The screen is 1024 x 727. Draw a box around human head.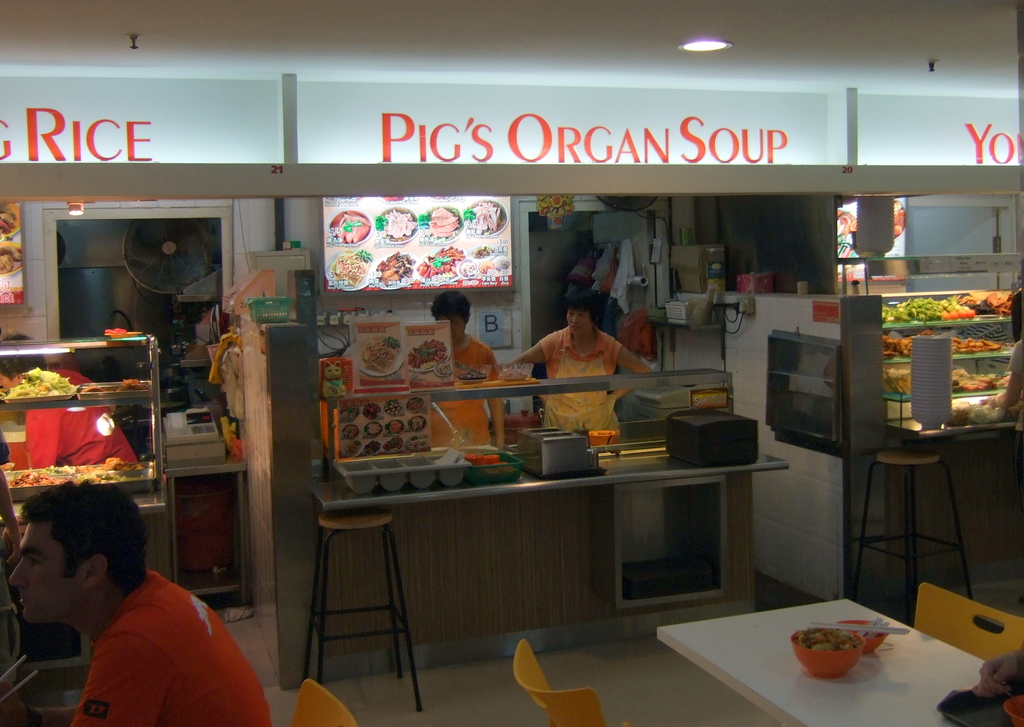
(x1=1007, y1=292, x2=1023, y2=331).
